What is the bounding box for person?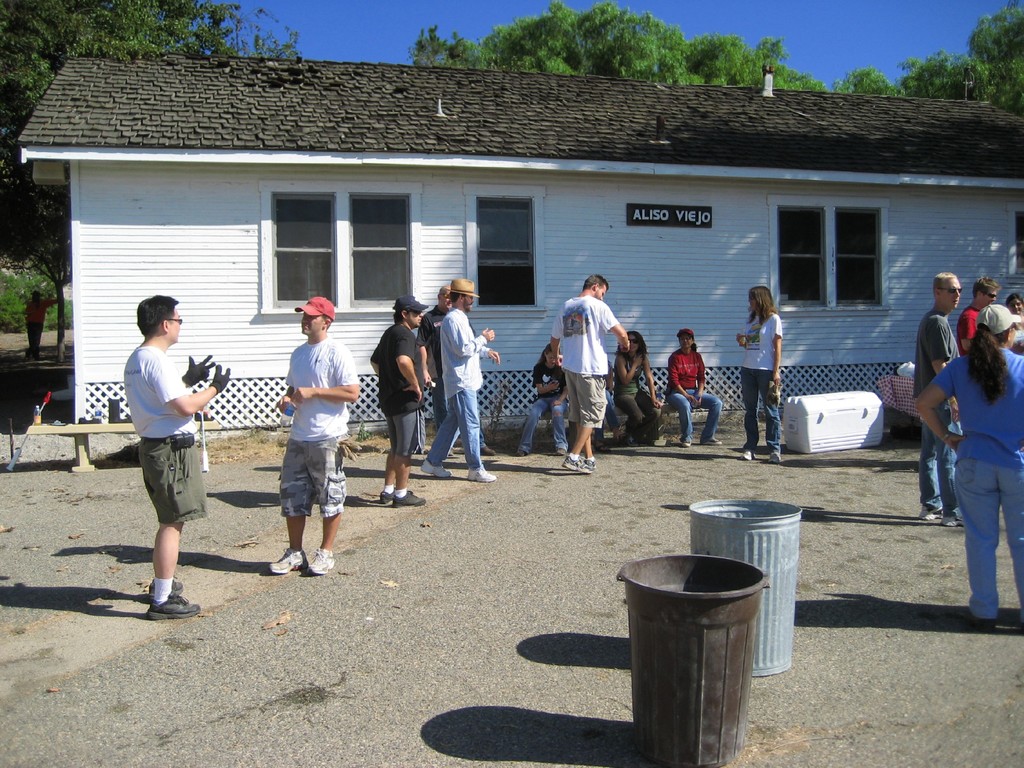
950:281:1000:364.
